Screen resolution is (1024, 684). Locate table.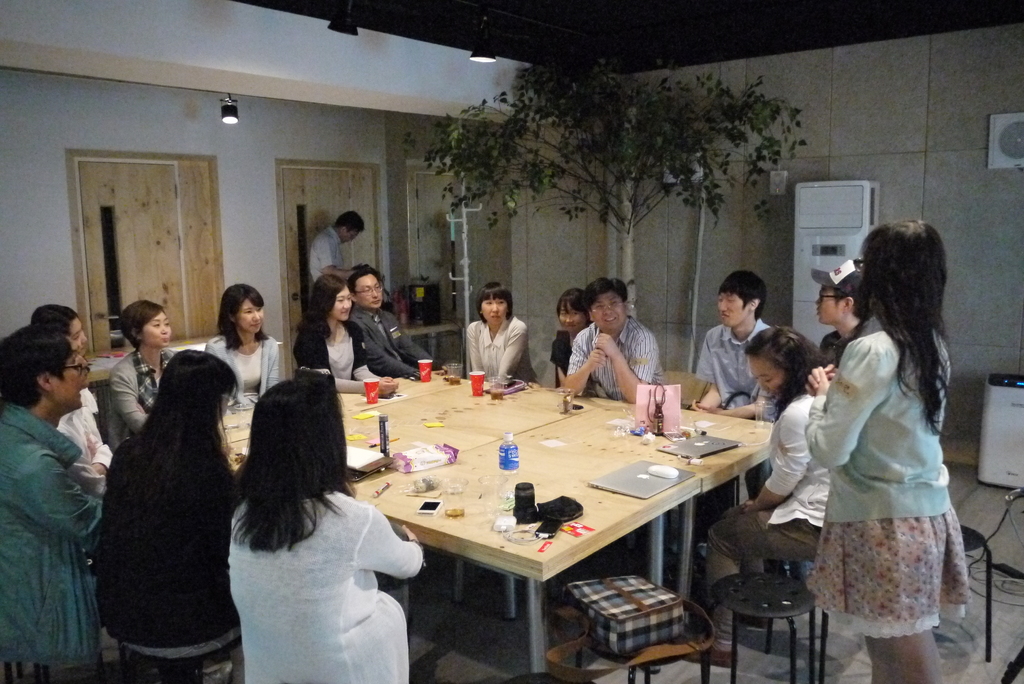
region(350, 400, 776, 672).
